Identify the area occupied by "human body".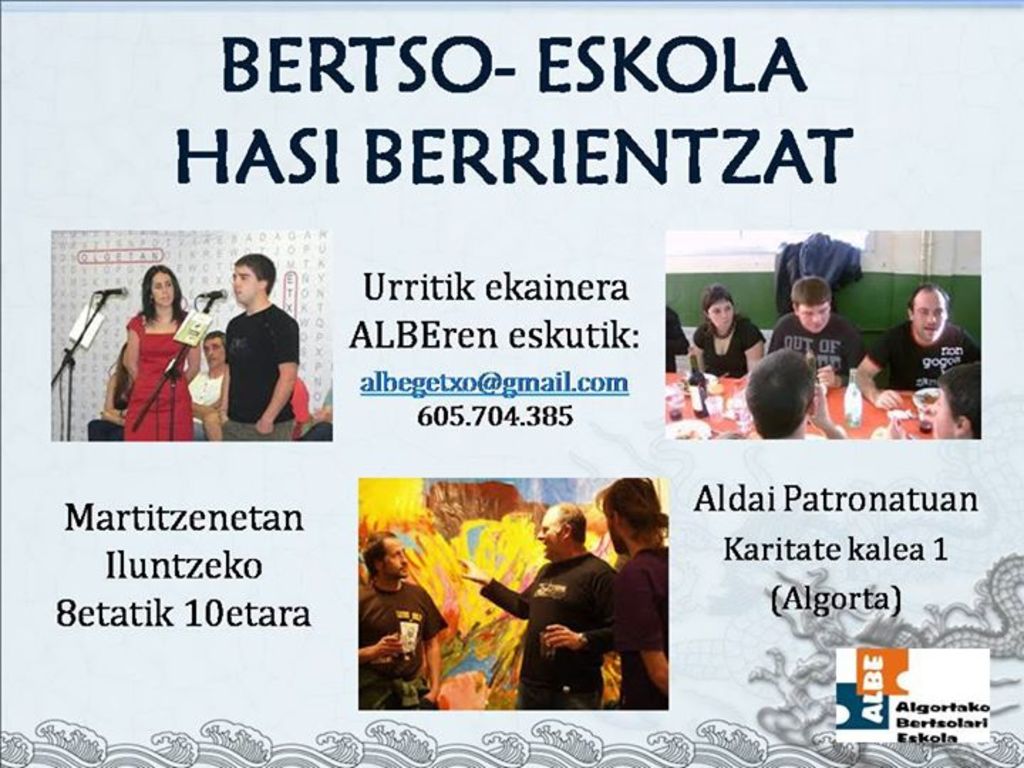
Area: x1=852 y1=323 x2=977 y2=411.
